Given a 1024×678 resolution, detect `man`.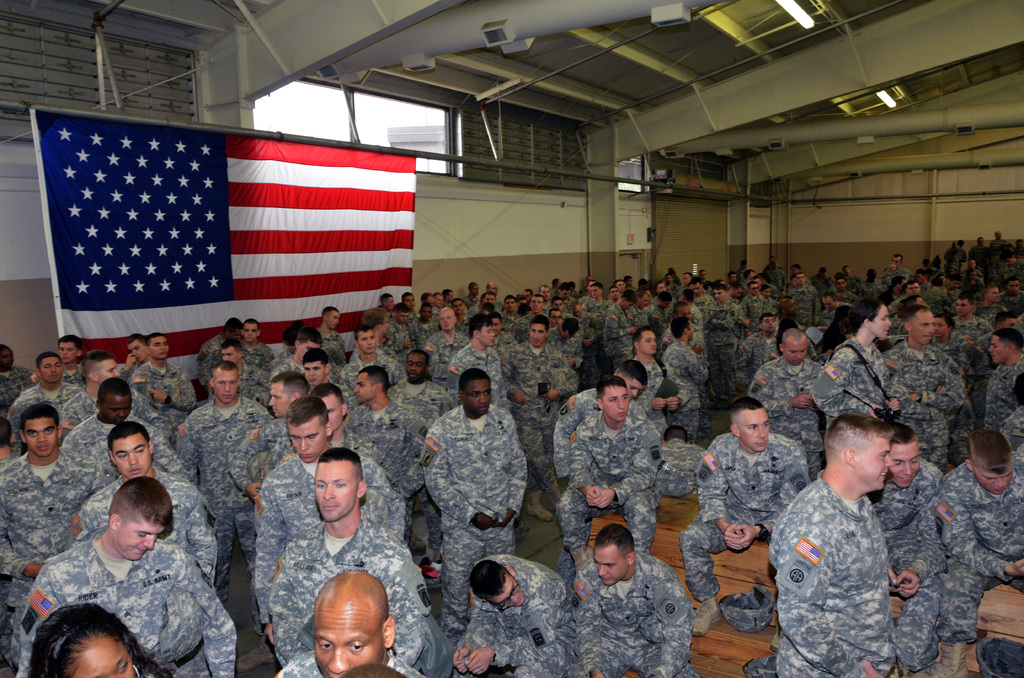
[201,317,244,389].
